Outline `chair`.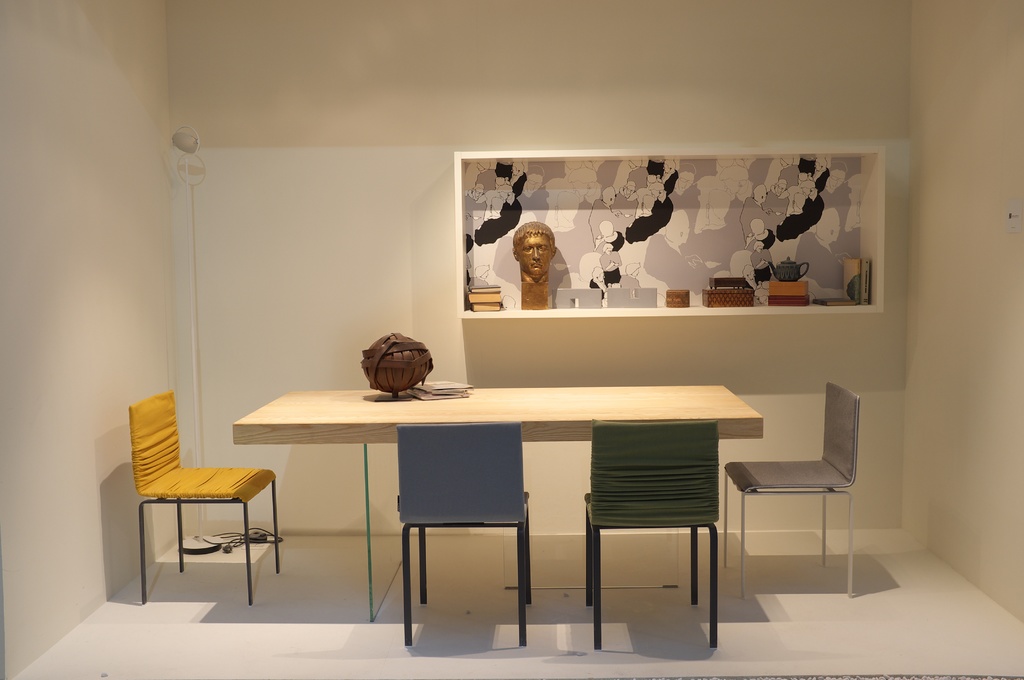
Outline: [584,419,719,654].
